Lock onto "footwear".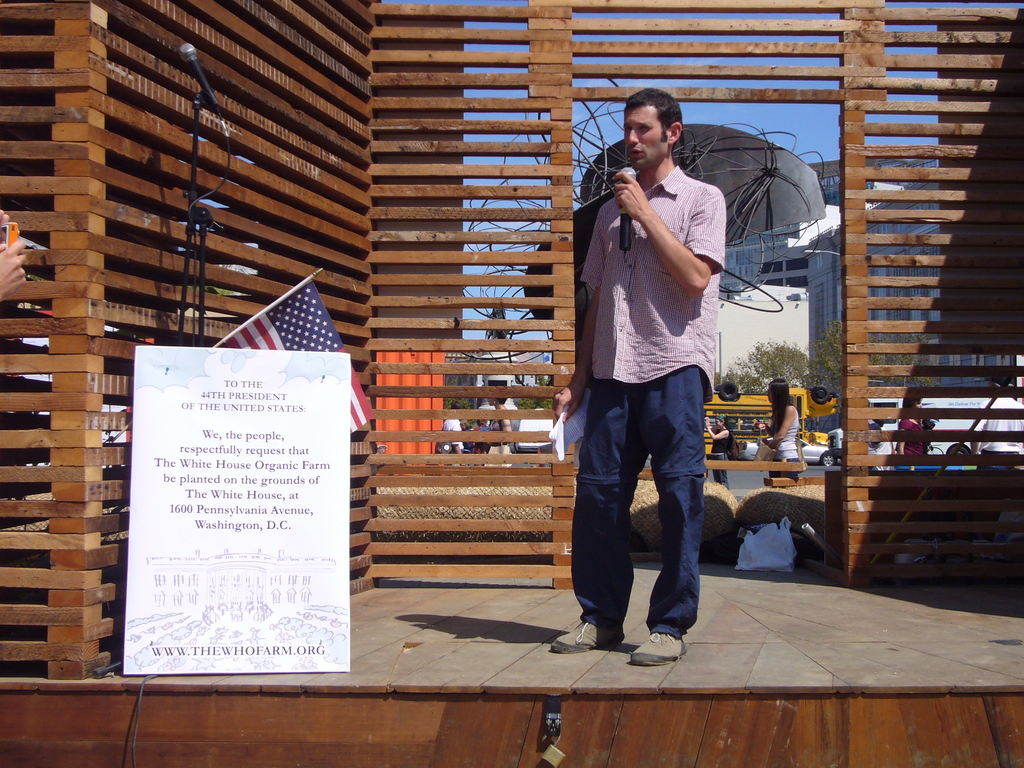
Locked: (546, 615, 620, 655).
